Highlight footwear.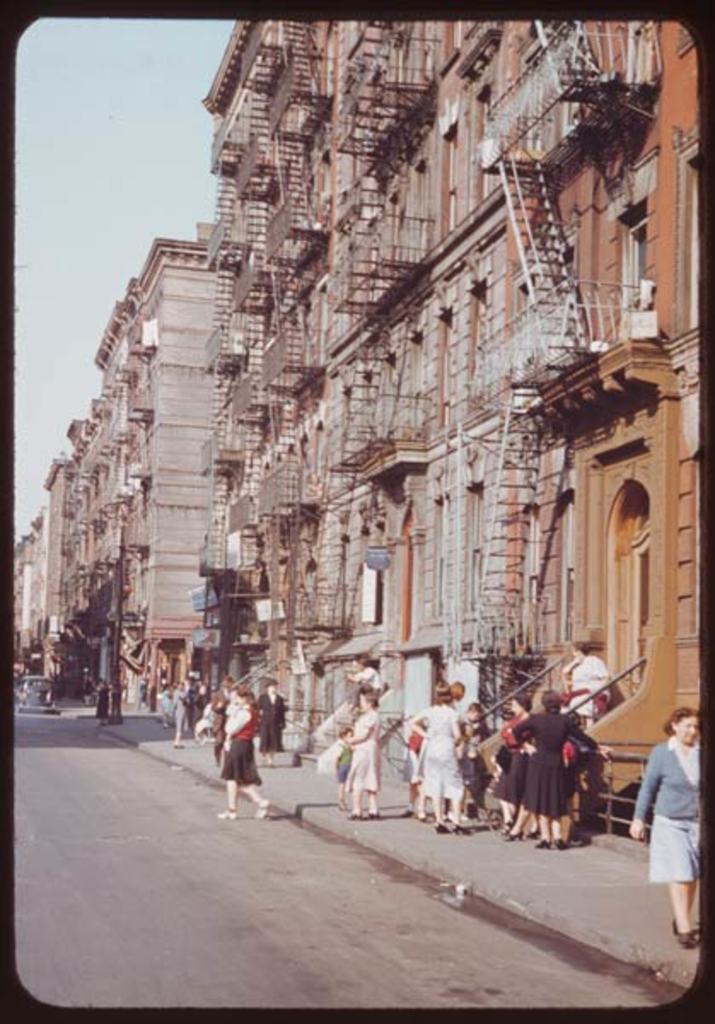
Highlighted region: 553 838 565 852.
